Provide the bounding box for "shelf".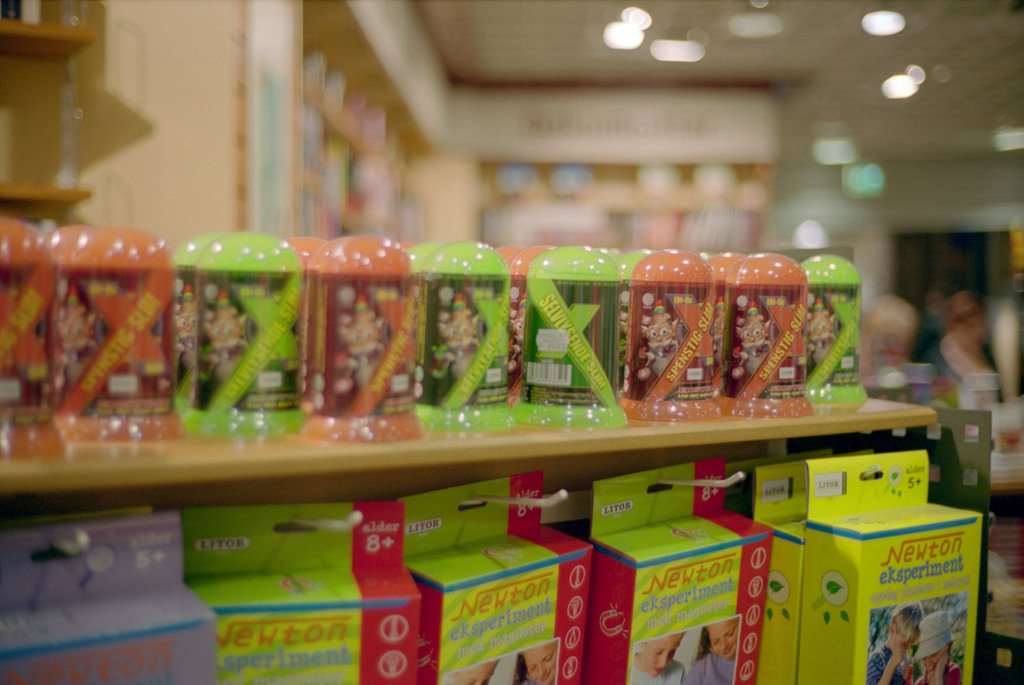
rect(0, 177, 86, 225).
